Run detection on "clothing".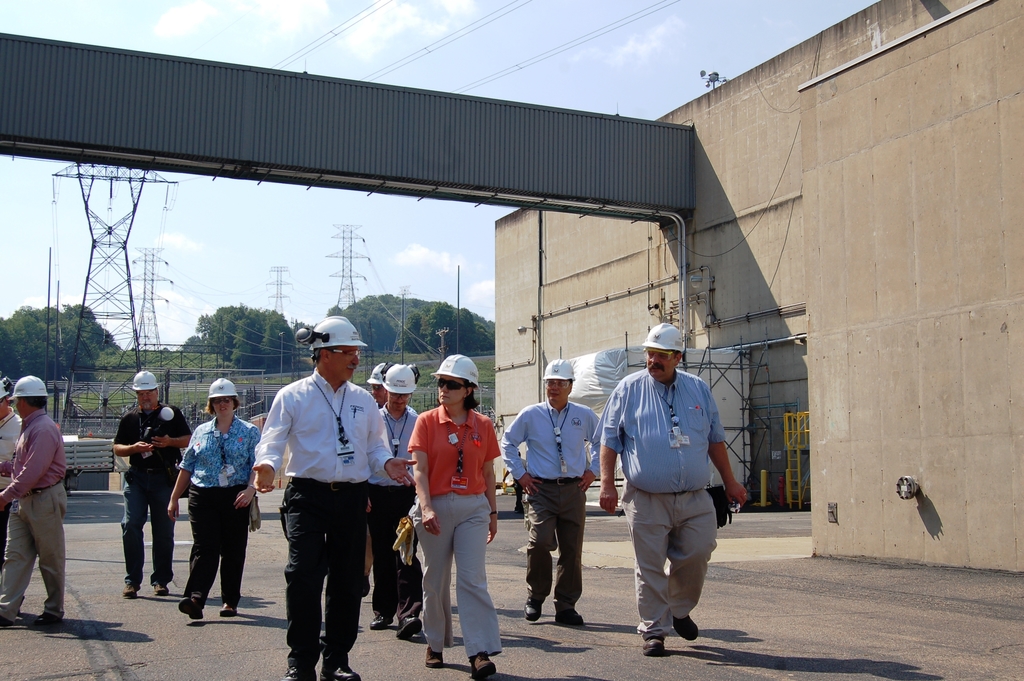
Result: 405:377:502:654.
